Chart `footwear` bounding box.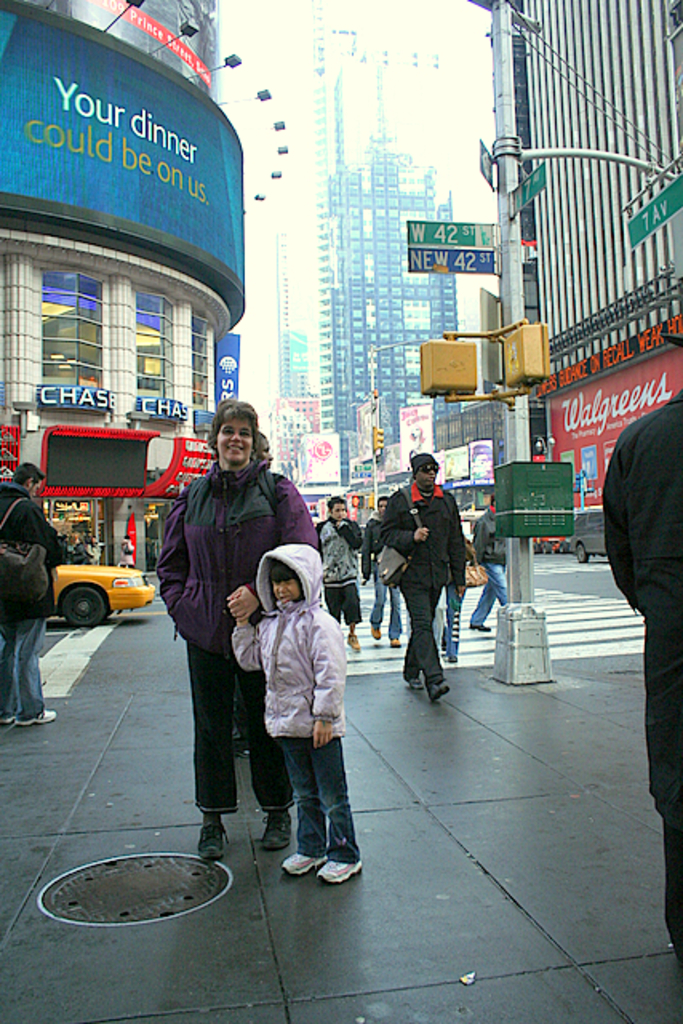
Charted: 261 810 288 843.
